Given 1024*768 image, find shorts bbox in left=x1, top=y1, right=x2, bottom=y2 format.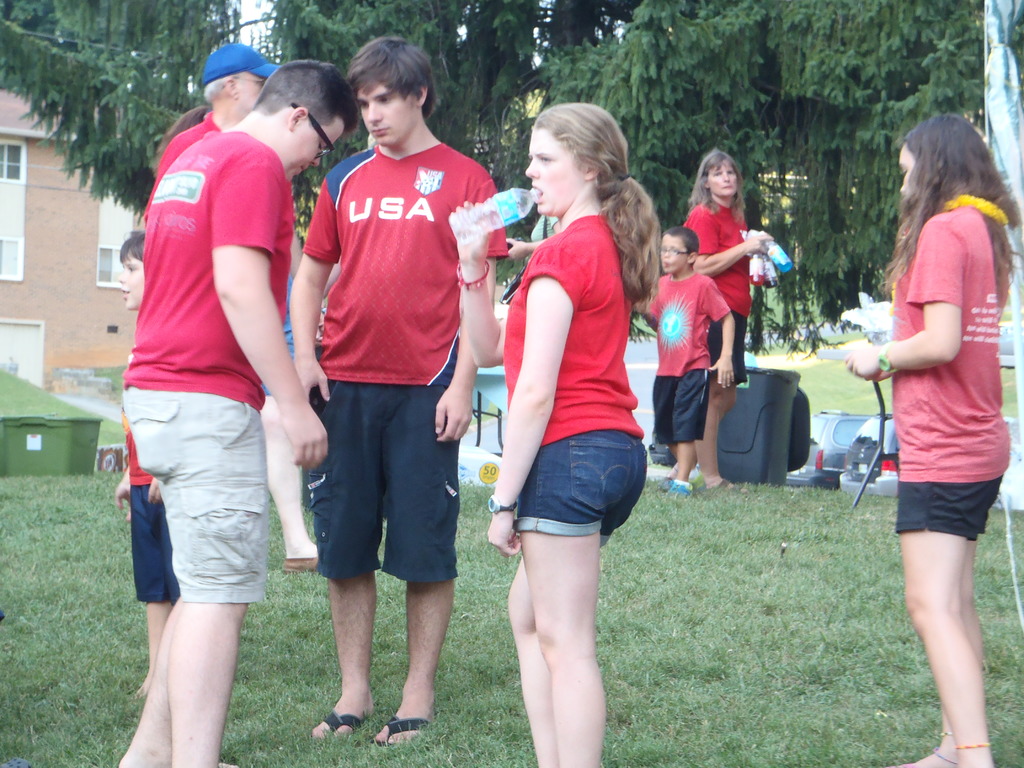
left=306, top=384, right=463, bottom=584.
